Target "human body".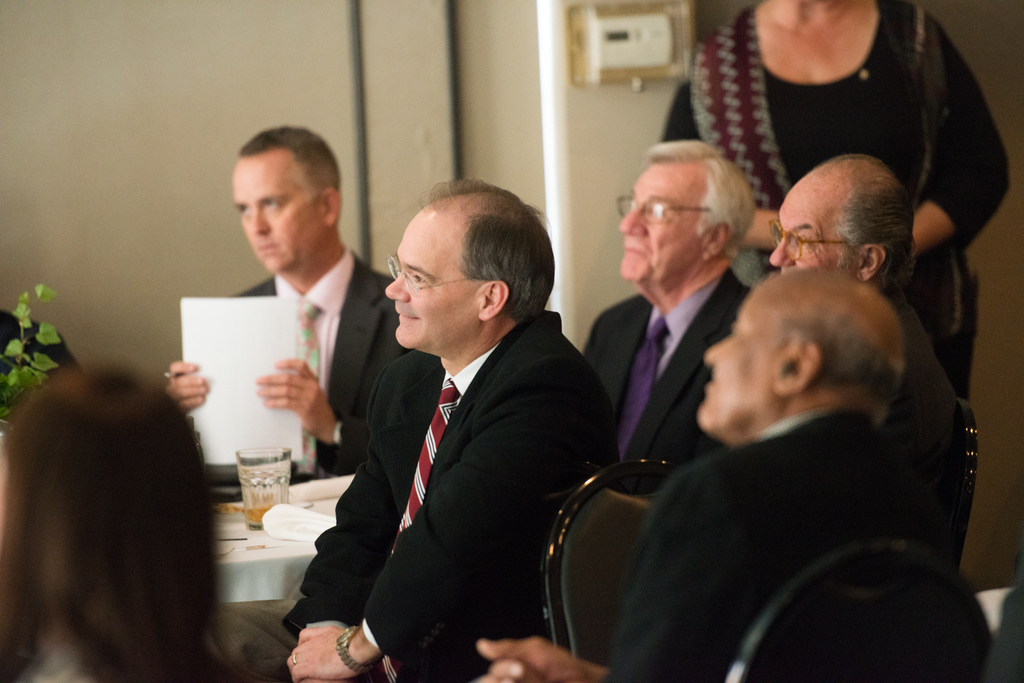
Target region: {"x1": 760, "y1": 145, "x2": 978, "y2": 585}.
